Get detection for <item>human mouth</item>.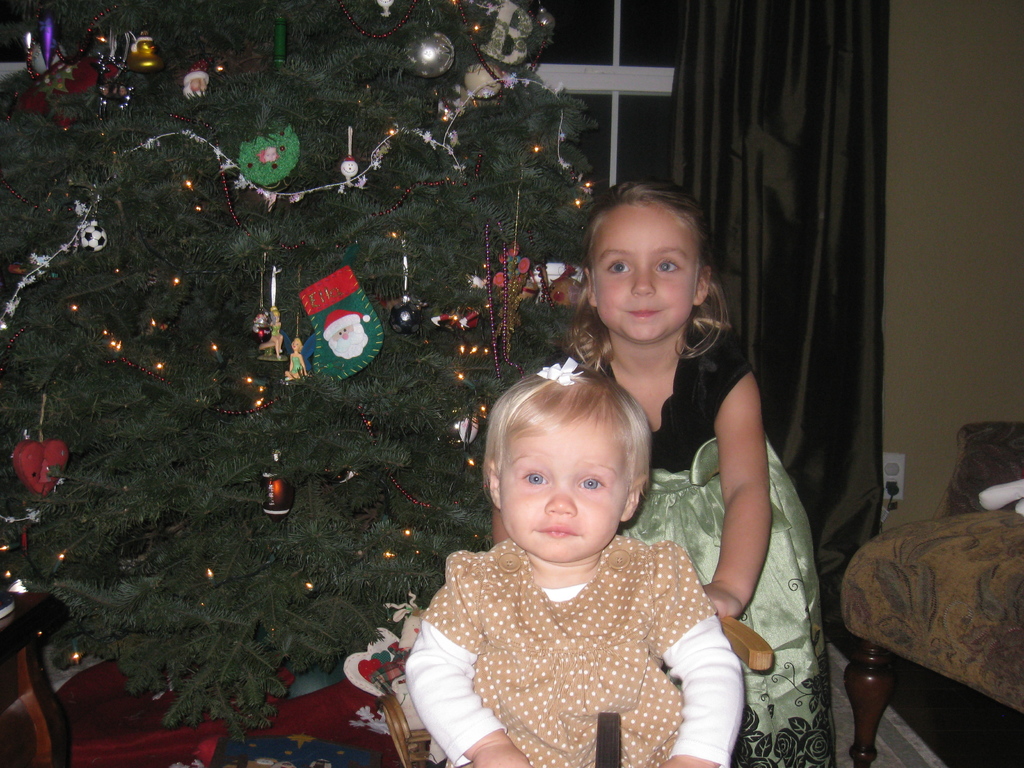
Detection: (left=628, top=307, right=663, bottom=317).
